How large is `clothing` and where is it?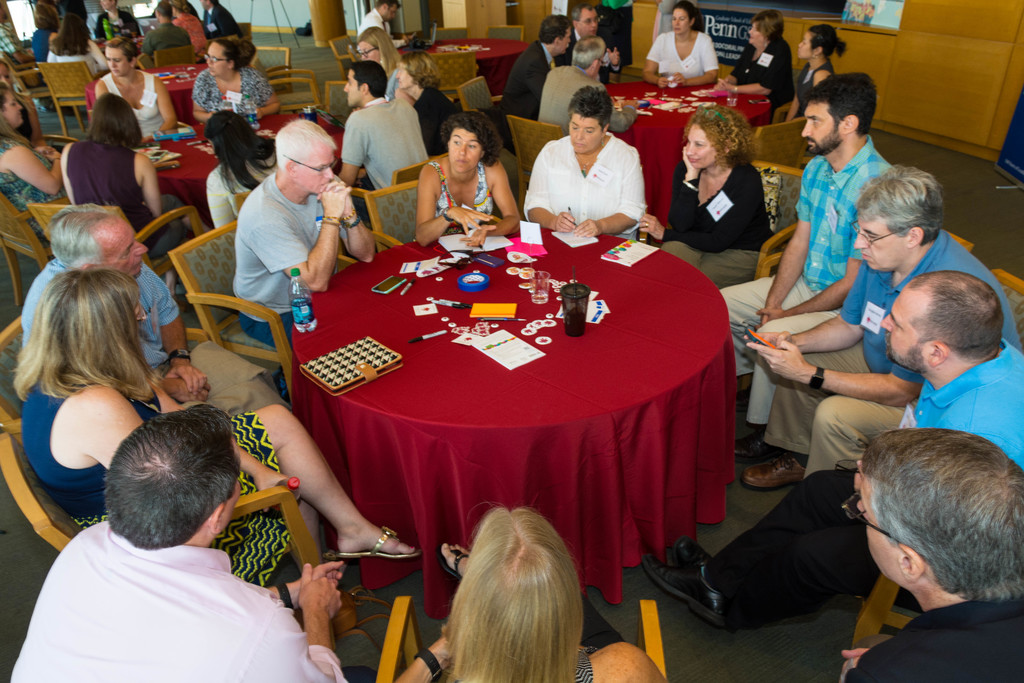
Bounding box: bbox=(173, 10, 207, 60).
